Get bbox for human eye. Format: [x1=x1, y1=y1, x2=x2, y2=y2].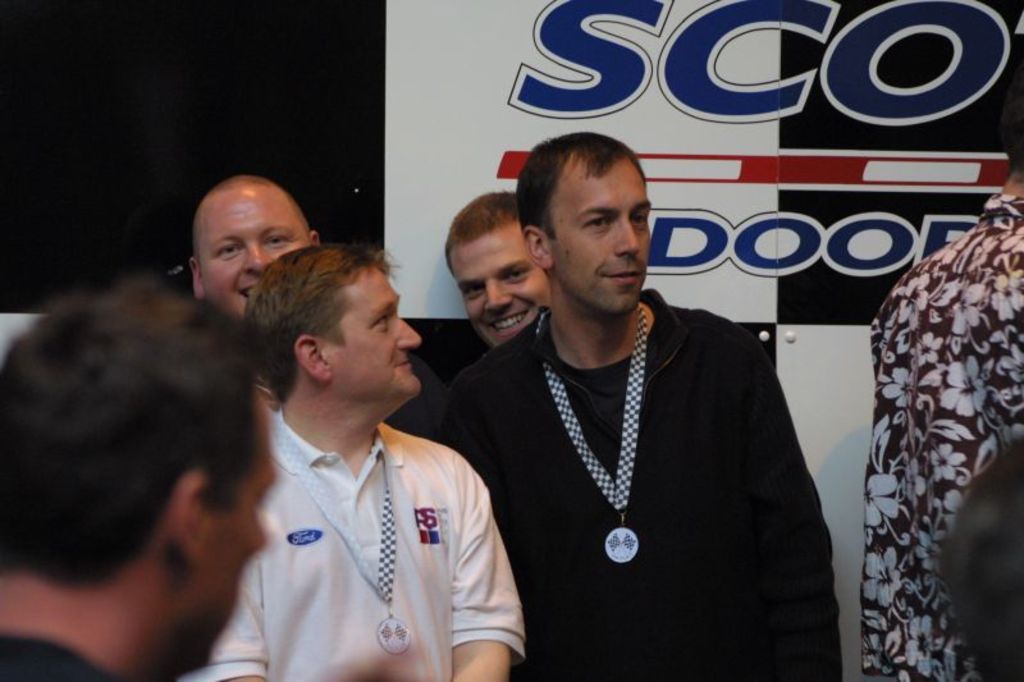
[x1=461, y1=283, x2=485, y2=297].
